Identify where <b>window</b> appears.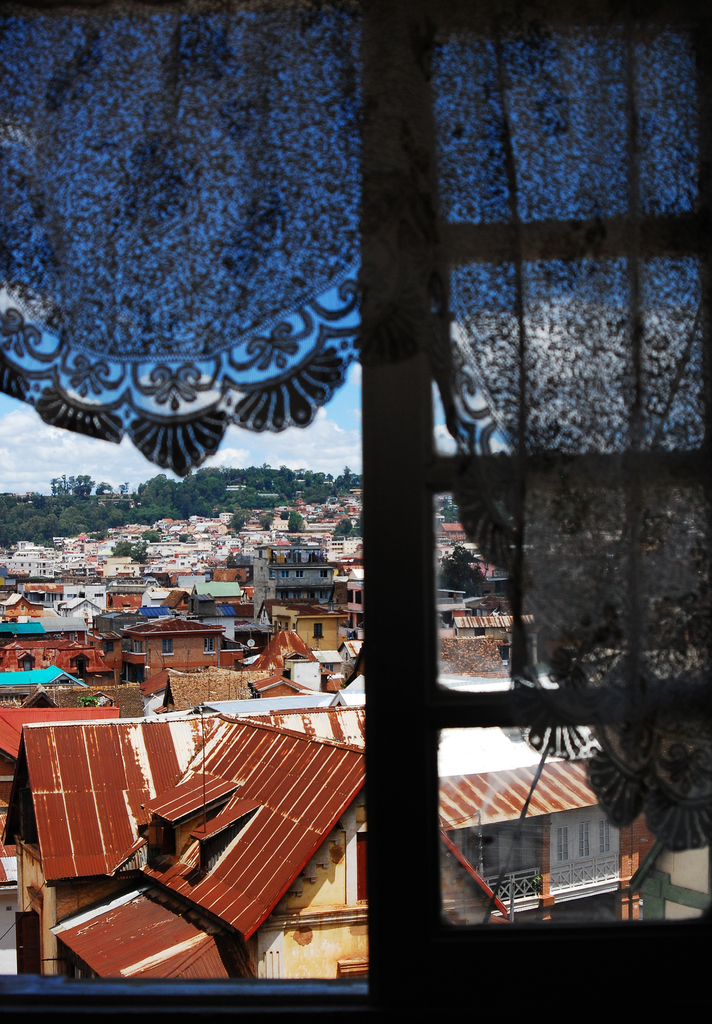
Appears at rect(557, 830, 569, 865).
